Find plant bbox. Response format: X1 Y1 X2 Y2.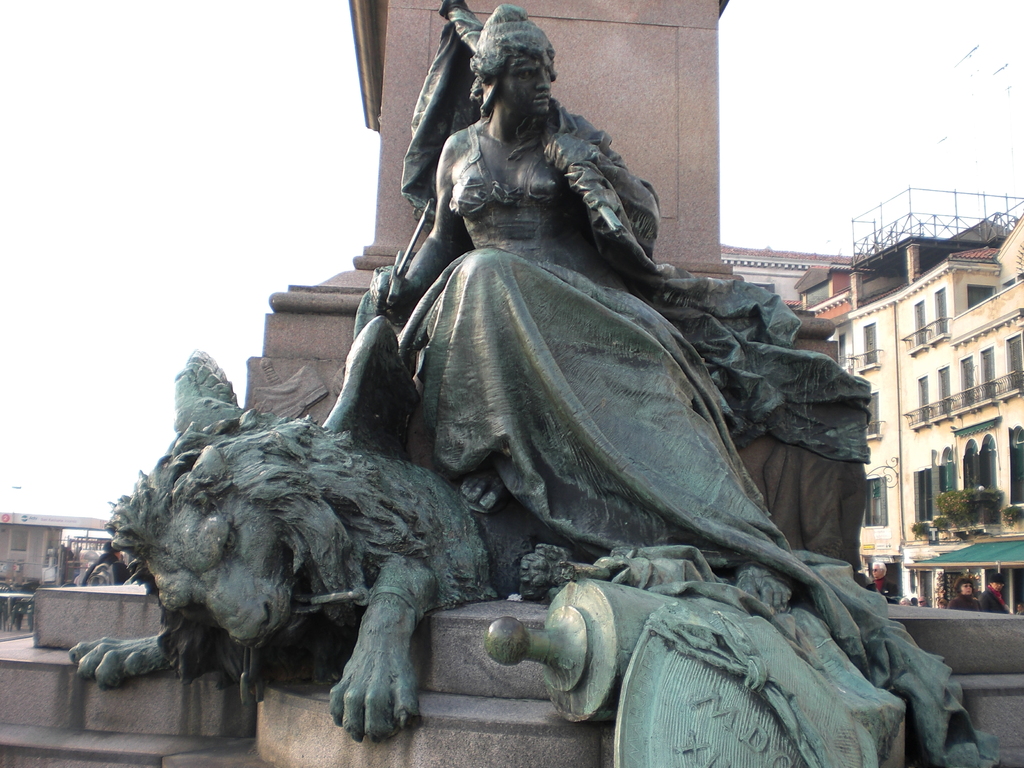
933 516 955 534.
